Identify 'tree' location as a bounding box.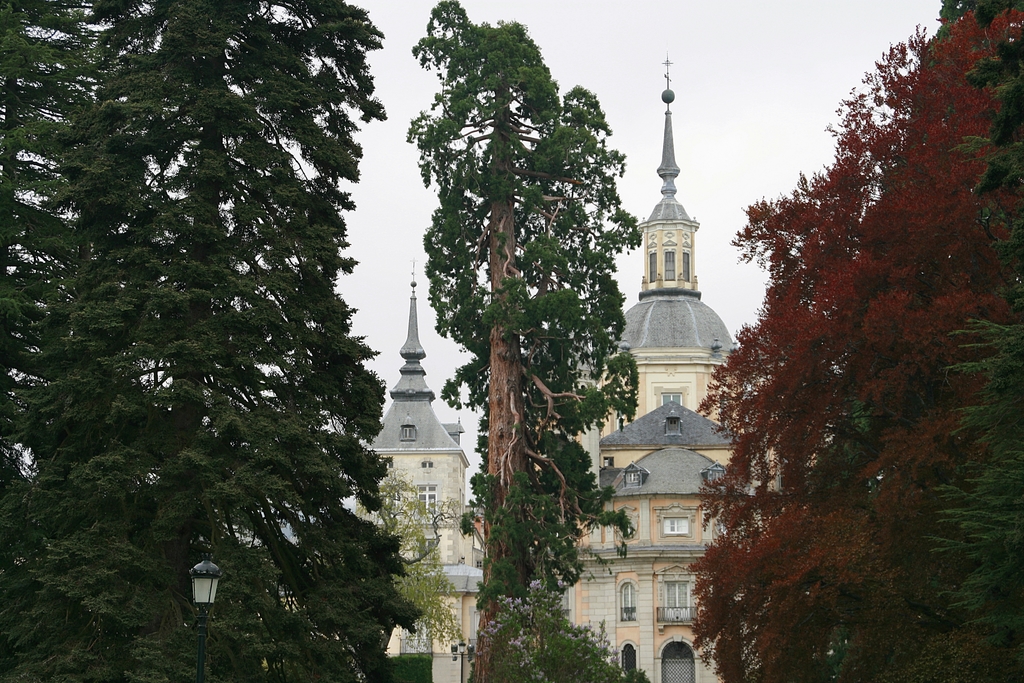
l=35, t=15, r=447, b=664.
